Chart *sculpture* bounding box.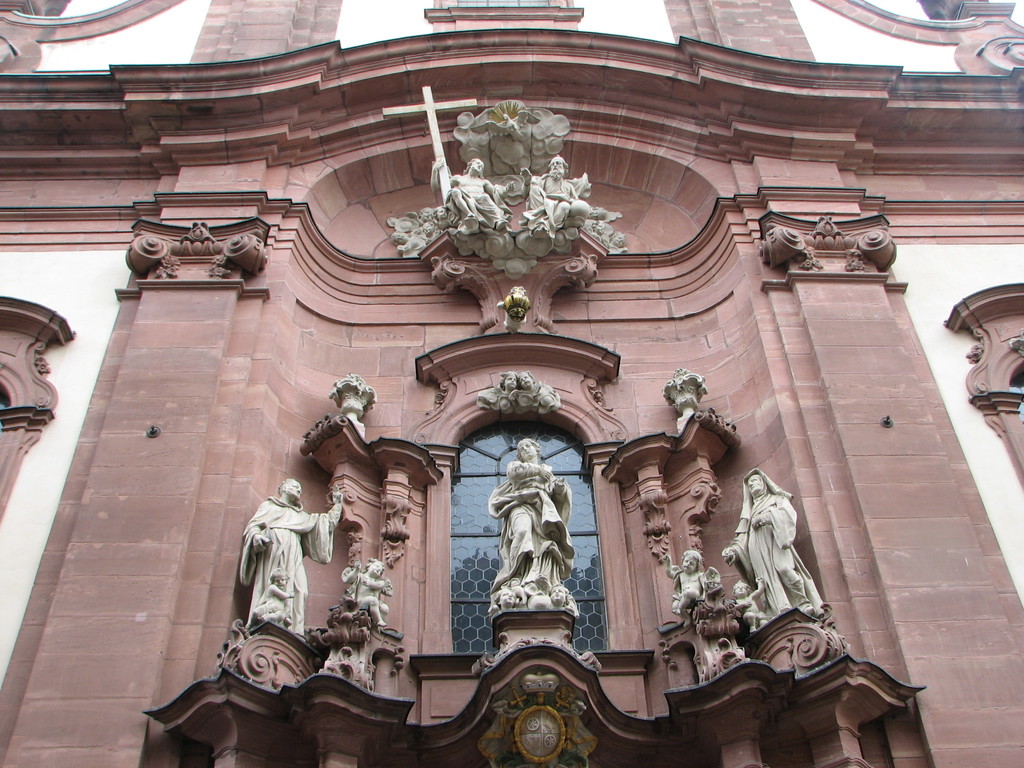
Charted: bbox=[474, 360, 582, 416].
